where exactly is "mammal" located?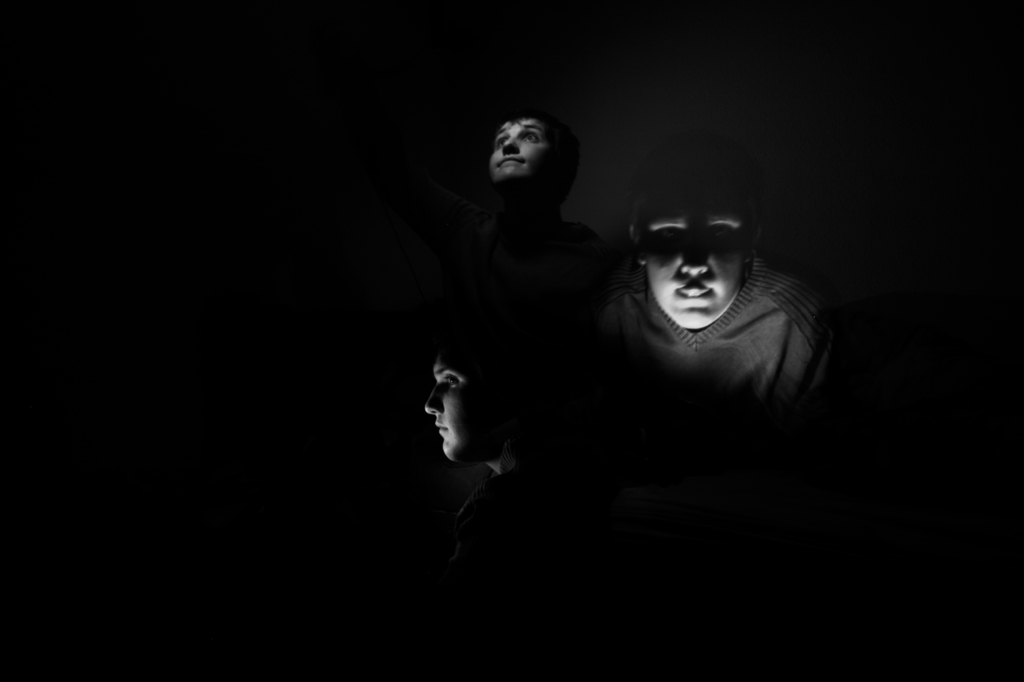
Its bounding box is 588, 163, 860, 436.
